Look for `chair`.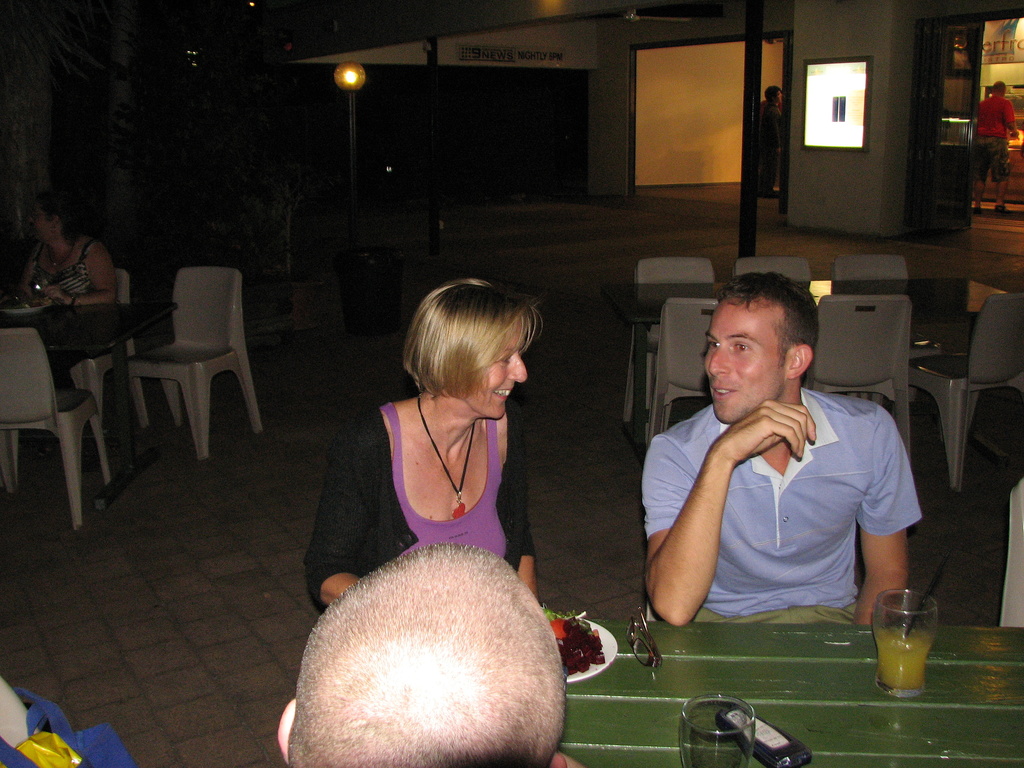
Found: l=730, t=257, r=810, b=295.
